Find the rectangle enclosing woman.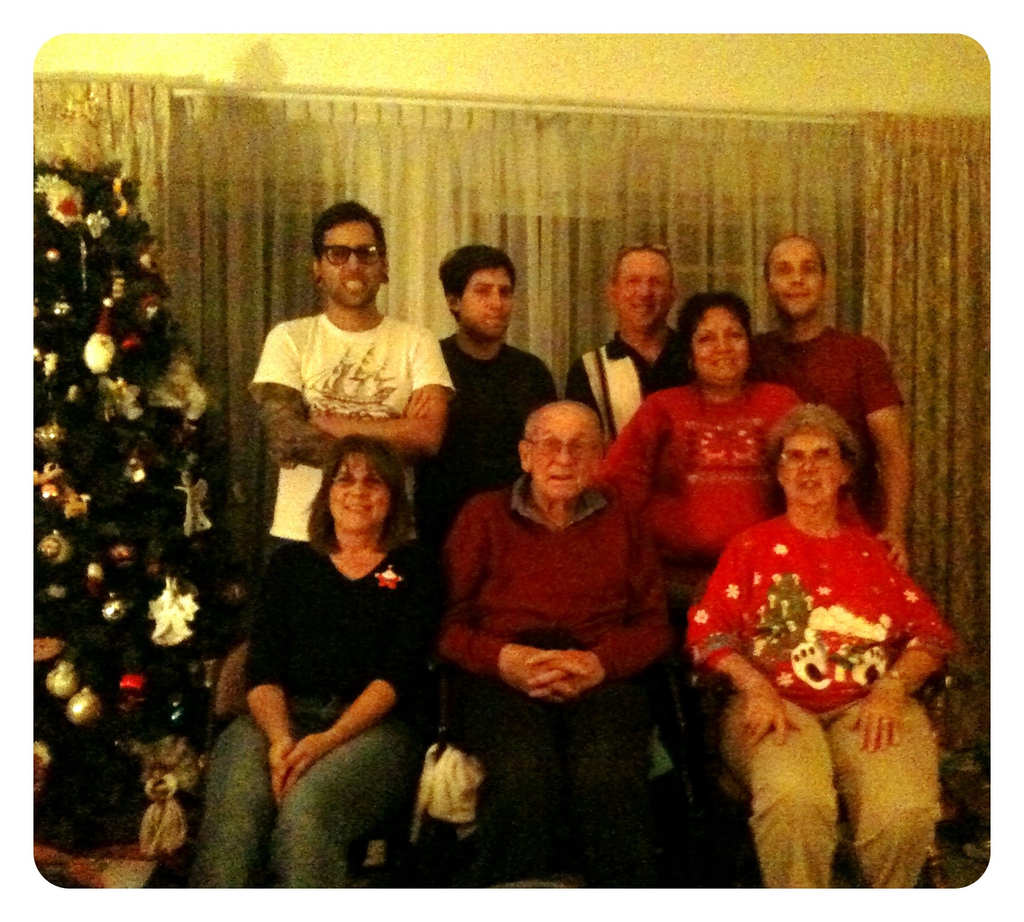
region(188, 430, 451, 890).
